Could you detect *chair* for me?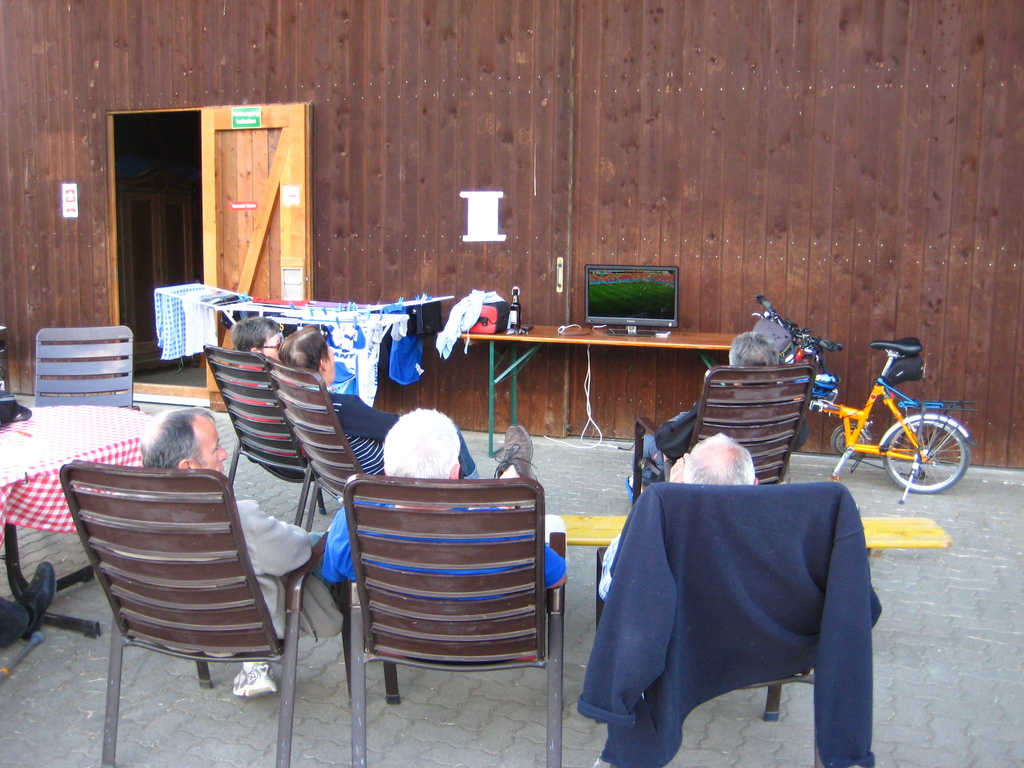
Detection result: crop(269, 358, 392, 529).
